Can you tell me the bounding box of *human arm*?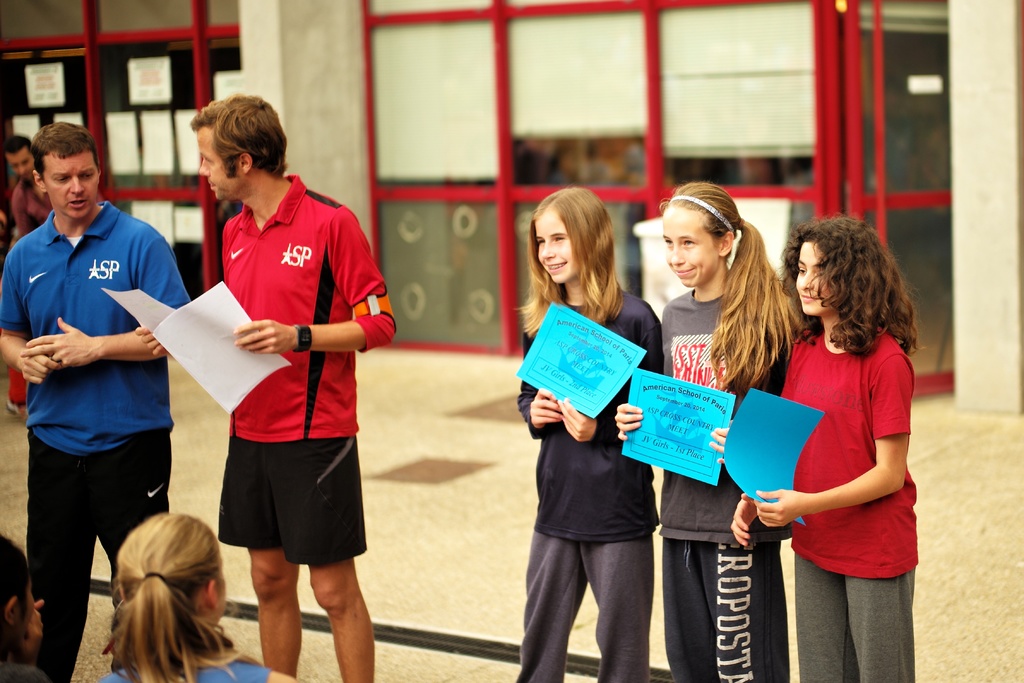
<box>554,393,607,446</box>.
